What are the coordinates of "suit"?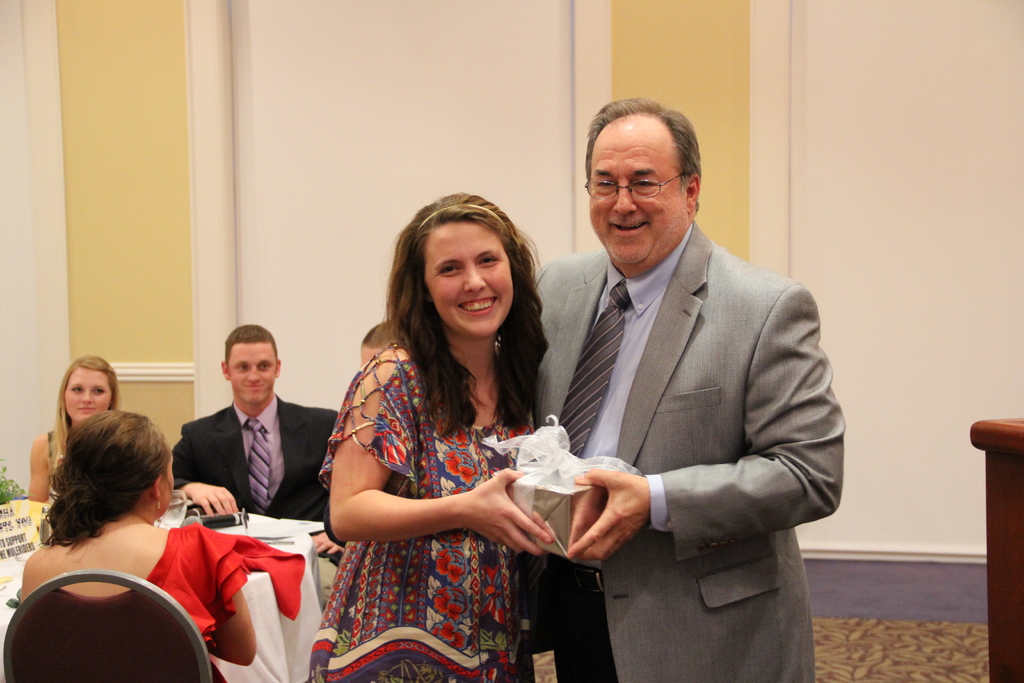
<bbox>173, 393, 345, 522</bbox>.
